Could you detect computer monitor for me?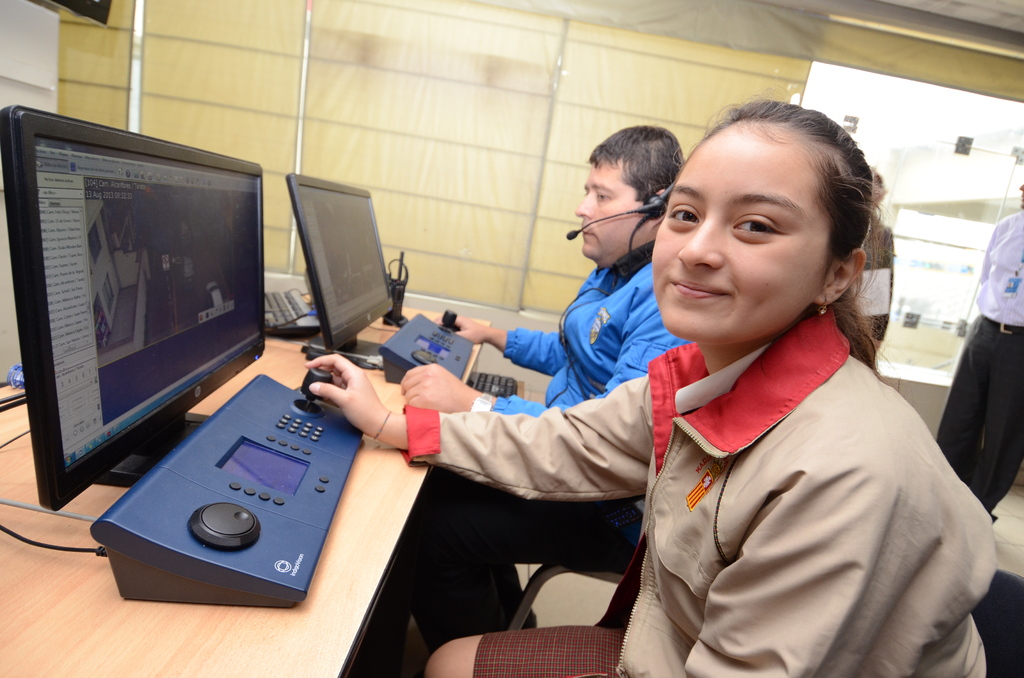
Detection result: Rect(285, 170, 394, 375).
